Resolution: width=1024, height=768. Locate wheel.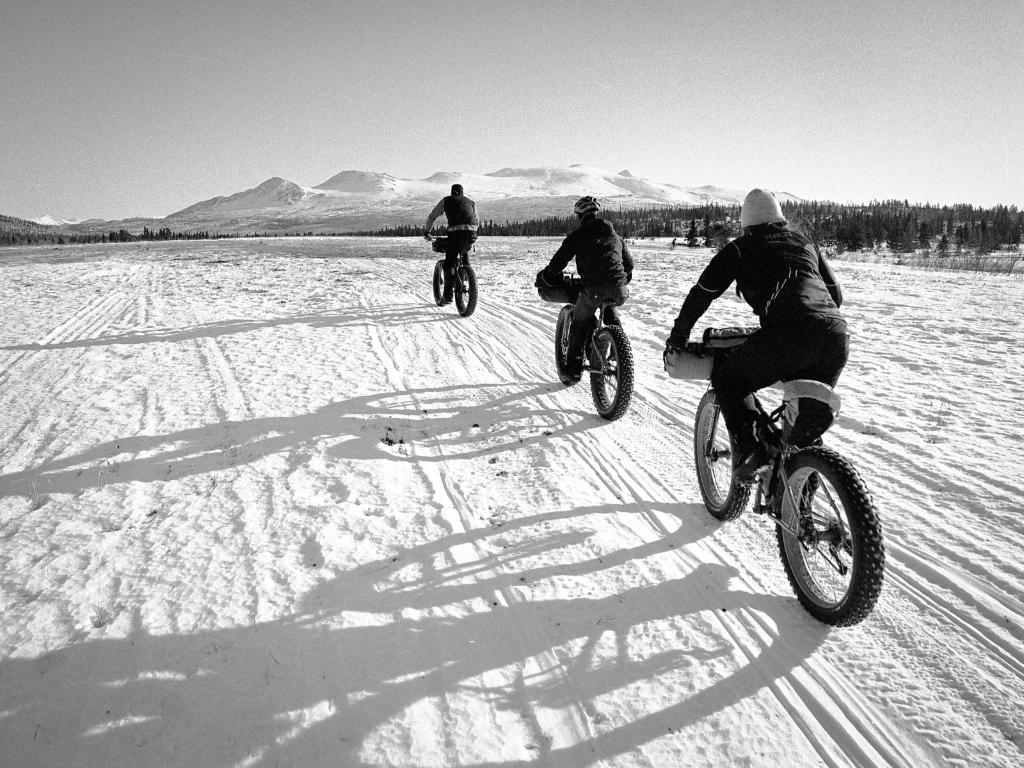
{"left": 694, "top": 396, "right": 749, "bottom": 520}.
